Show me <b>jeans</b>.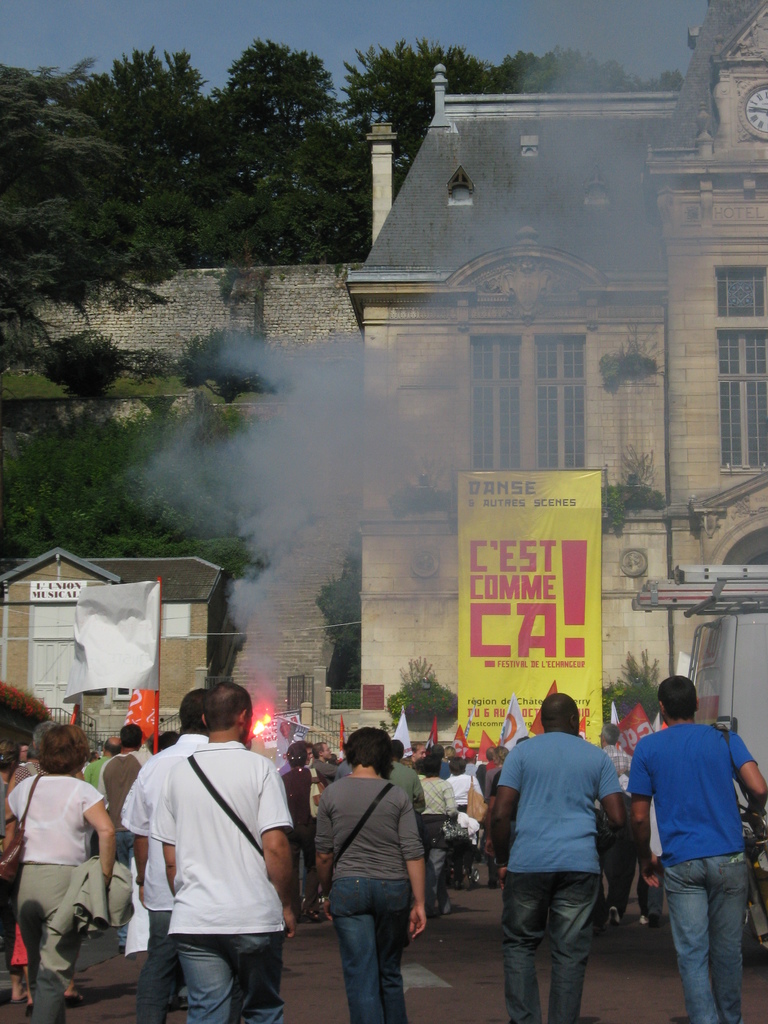
<b>jeans</b> is here: bbox=[499, 868, 602, 1023].
